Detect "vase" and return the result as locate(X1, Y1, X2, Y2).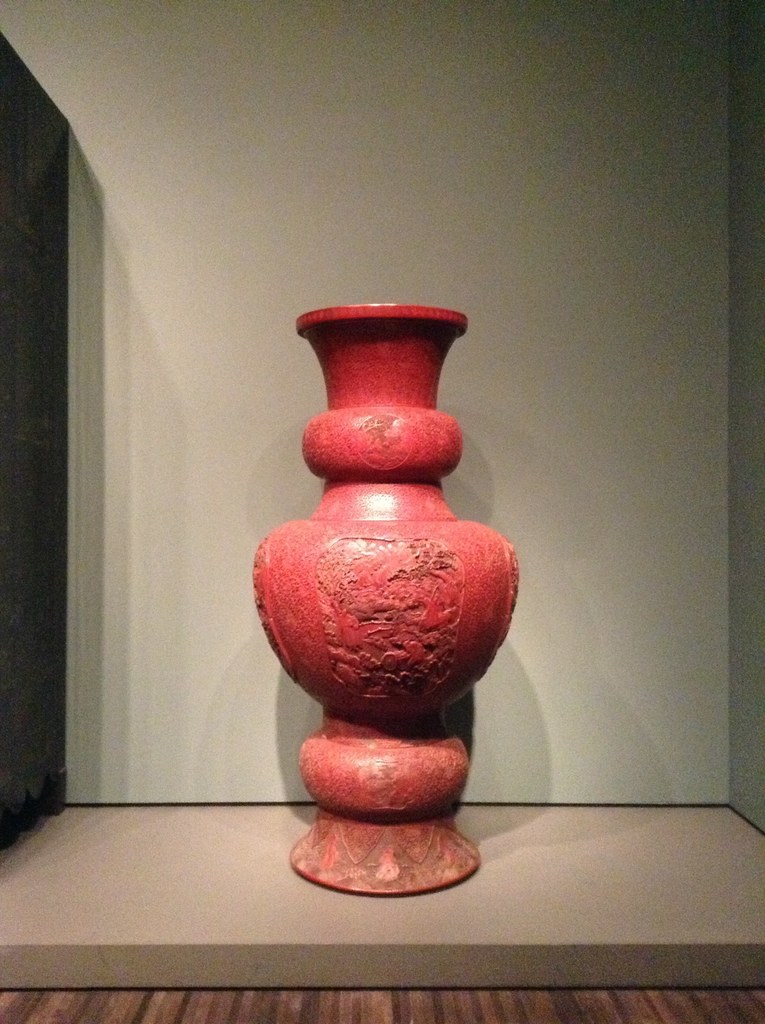
locate(250, 303, 521, 895).
